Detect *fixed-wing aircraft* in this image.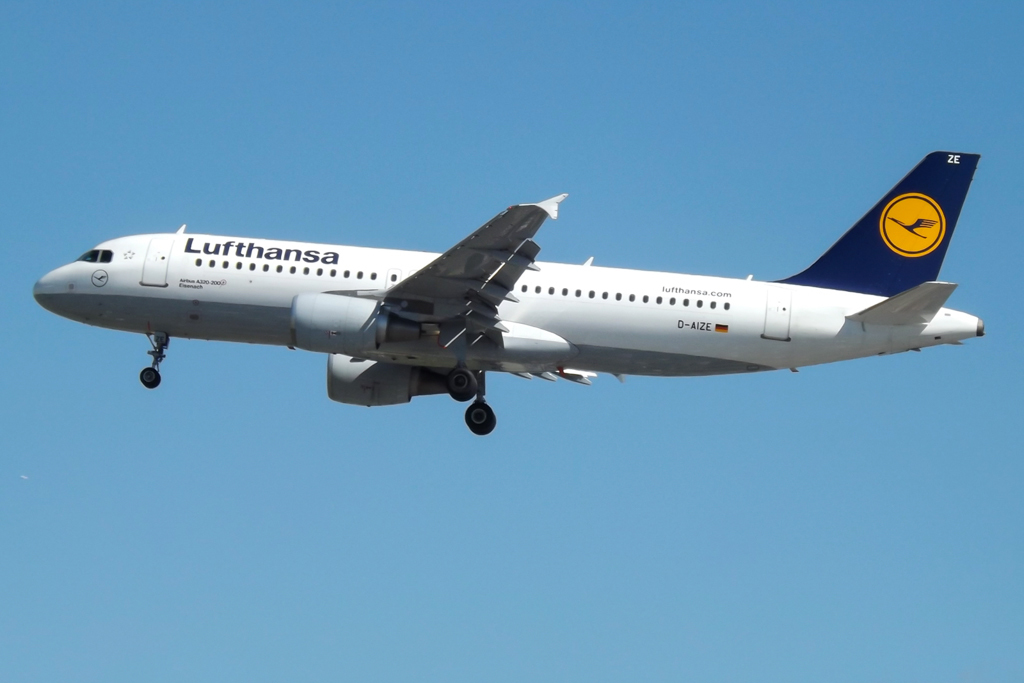
Detection: {"x1": 28, "y1": 139, "x2": 987, "y2": 436}.
